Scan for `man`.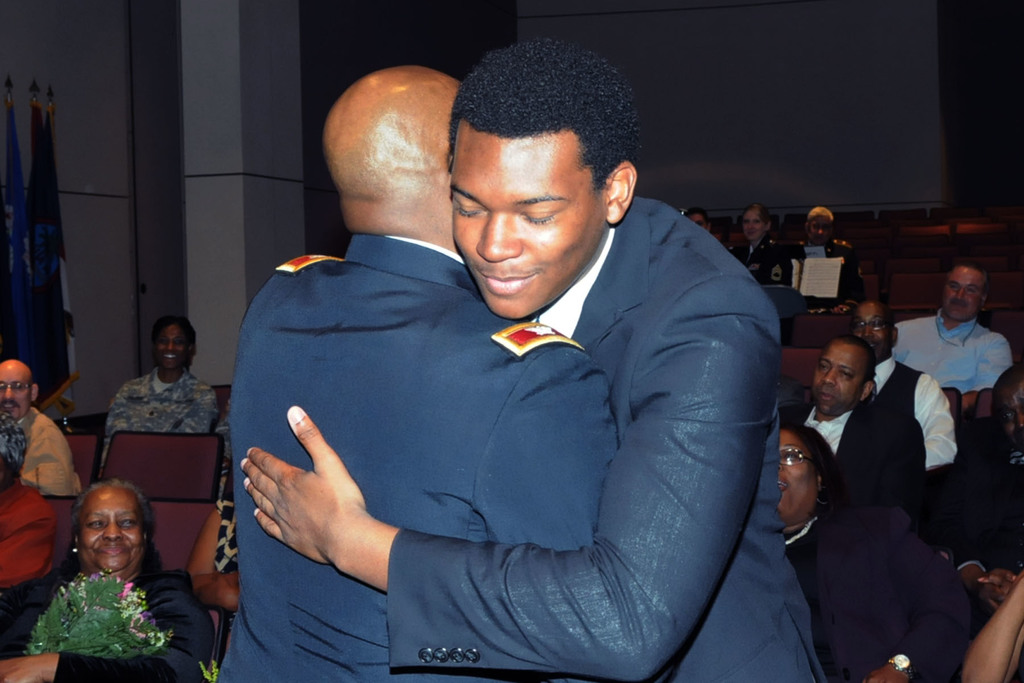
Scan result: select_region(794, 207, 866, 300).
